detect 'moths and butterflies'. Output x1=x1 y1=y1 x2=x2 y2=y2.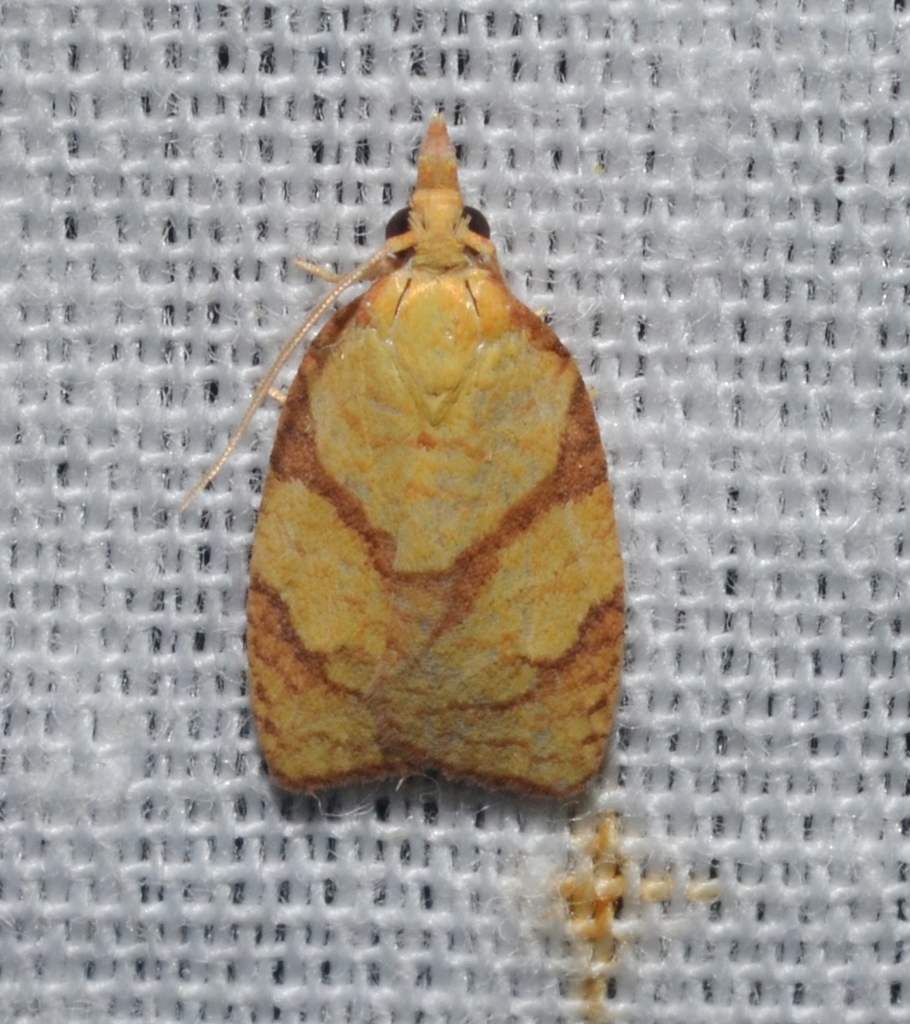
x1=171 y1=115 x2=628 y2=799.
